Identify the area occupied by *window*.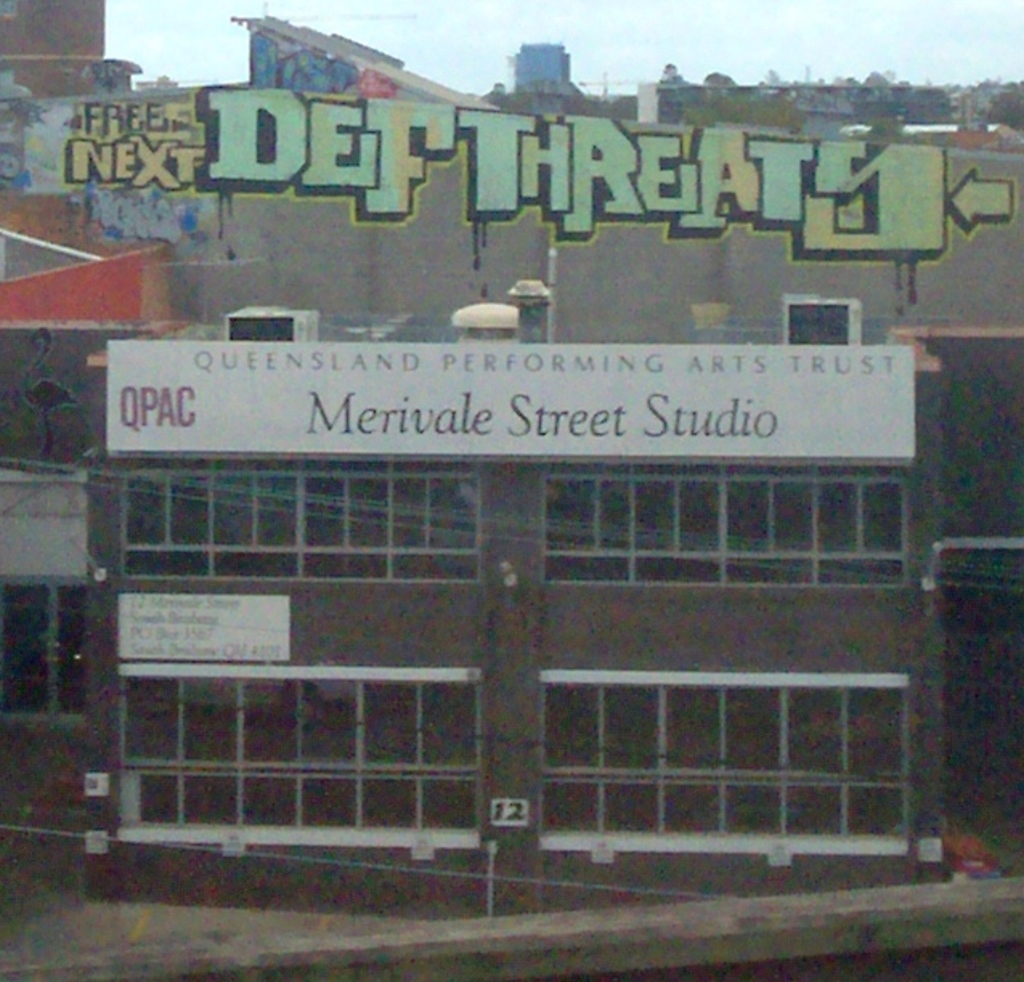
Area: bbox=(775, 297, 859, 353).
